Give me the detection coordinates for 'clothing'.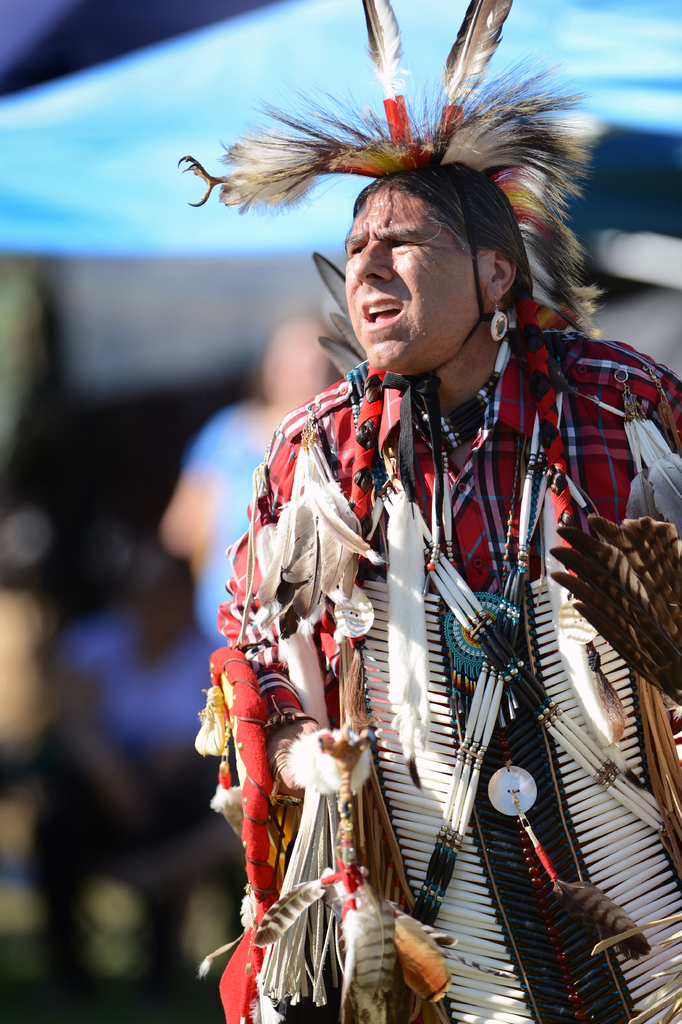
(x1=196, y1=240, x2=641, y2=984).
